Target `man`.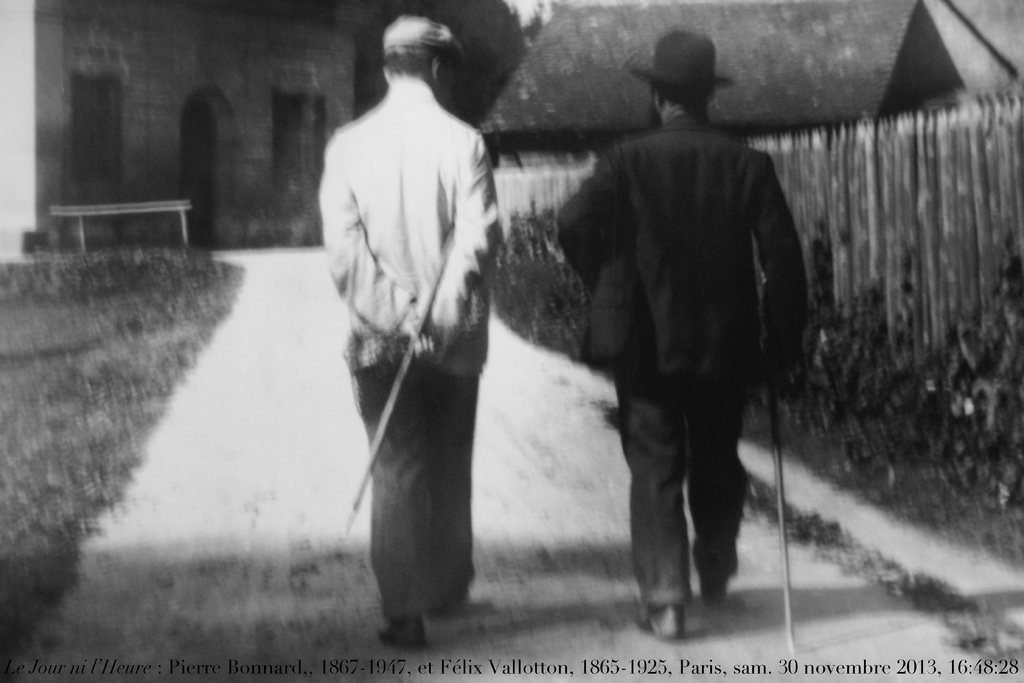
Target region: 315,15,508,645.
